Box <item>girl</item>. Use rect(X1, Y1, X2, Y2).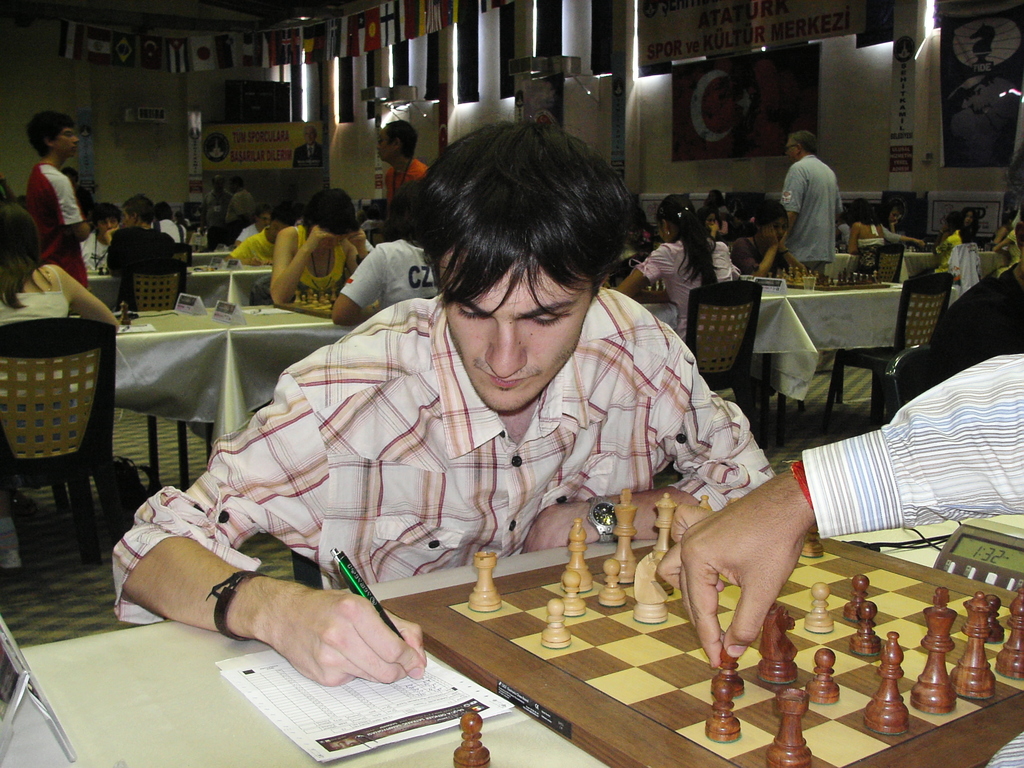
rect(846, 198, 884, 280).
